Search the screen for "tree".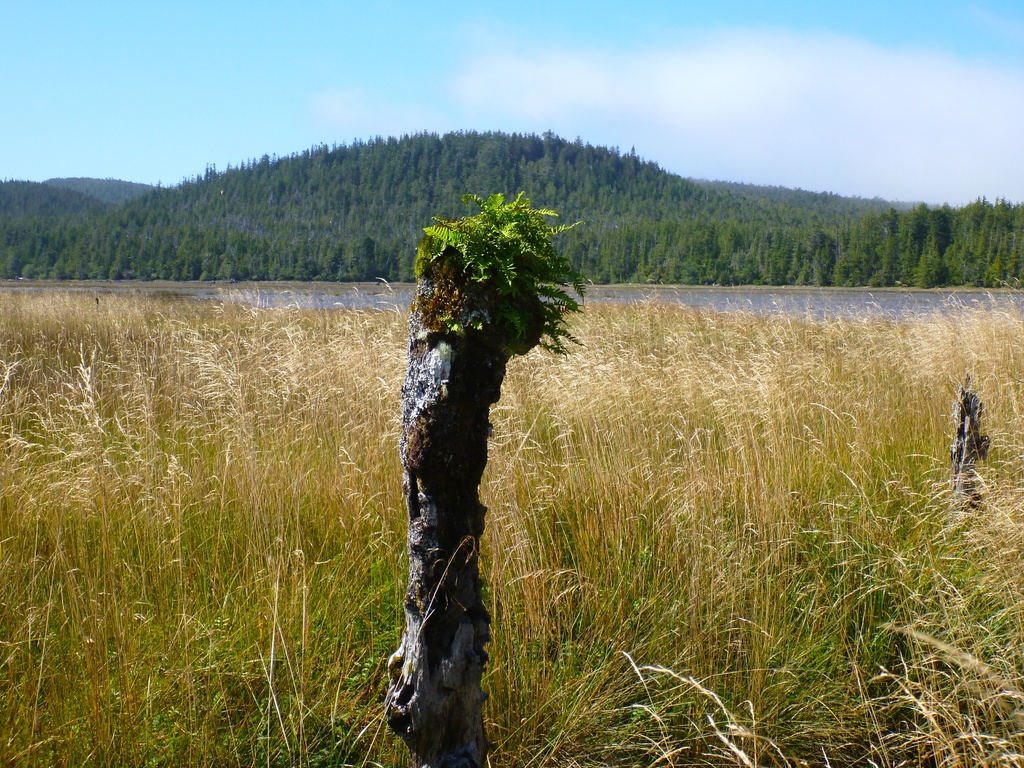
Found at bbox=(387, 188, 584, 767).
